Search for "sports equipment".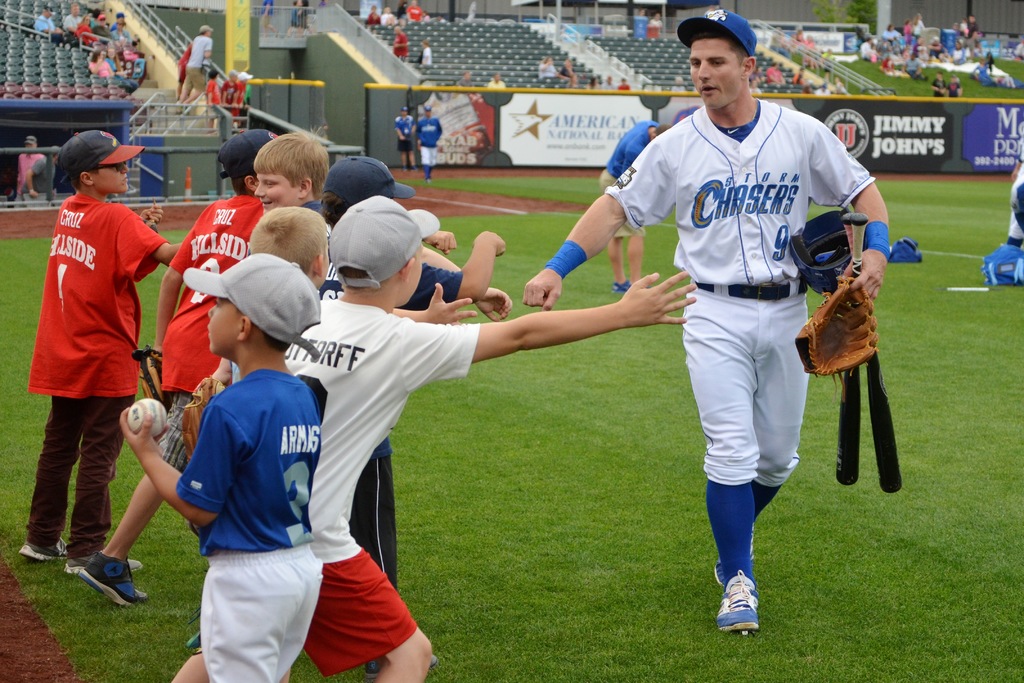
Found at 709, 562, 730, 594.
